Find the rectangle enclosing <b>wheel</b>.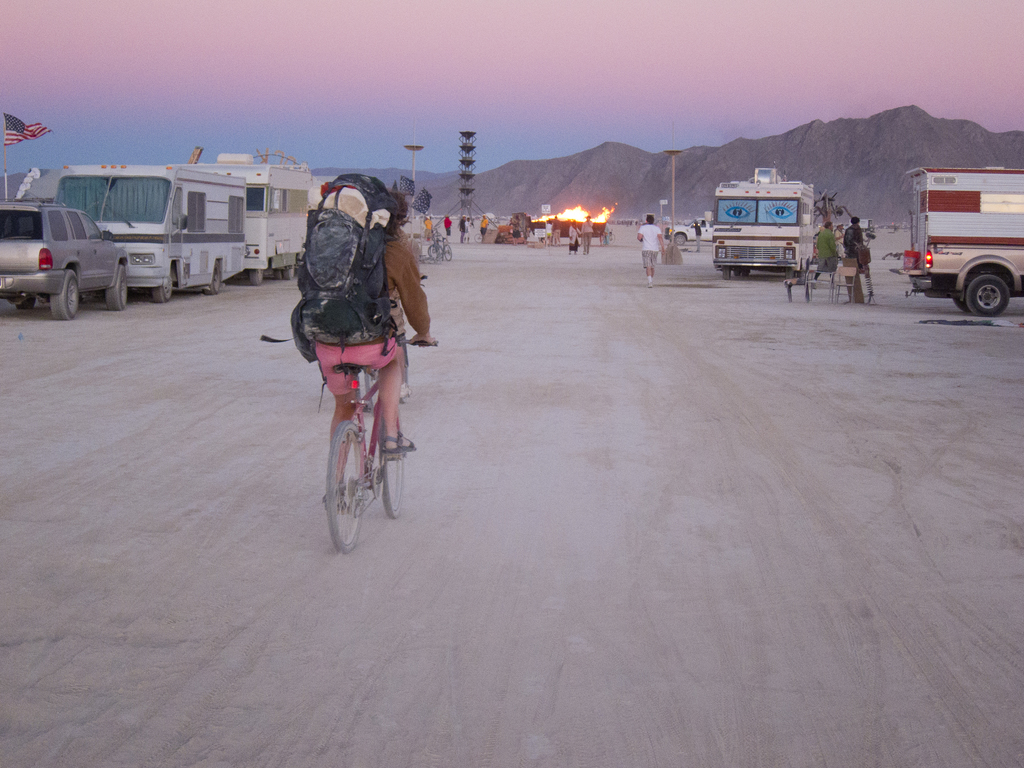
bbox=(967, 276, 1011, 317).
